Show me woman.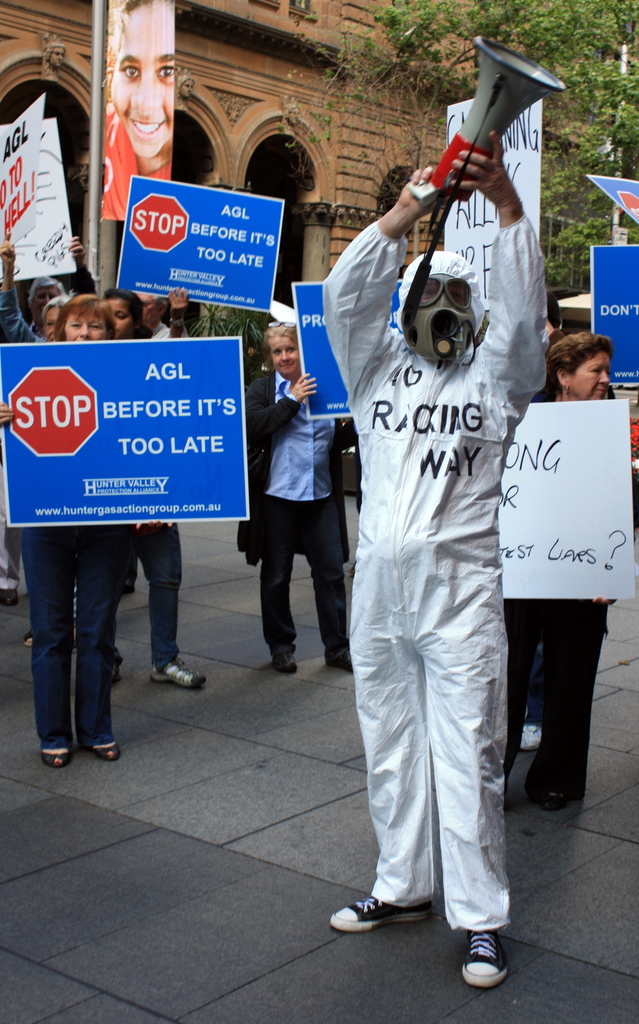
woman is here: rect(499, 329, 620, 822).
